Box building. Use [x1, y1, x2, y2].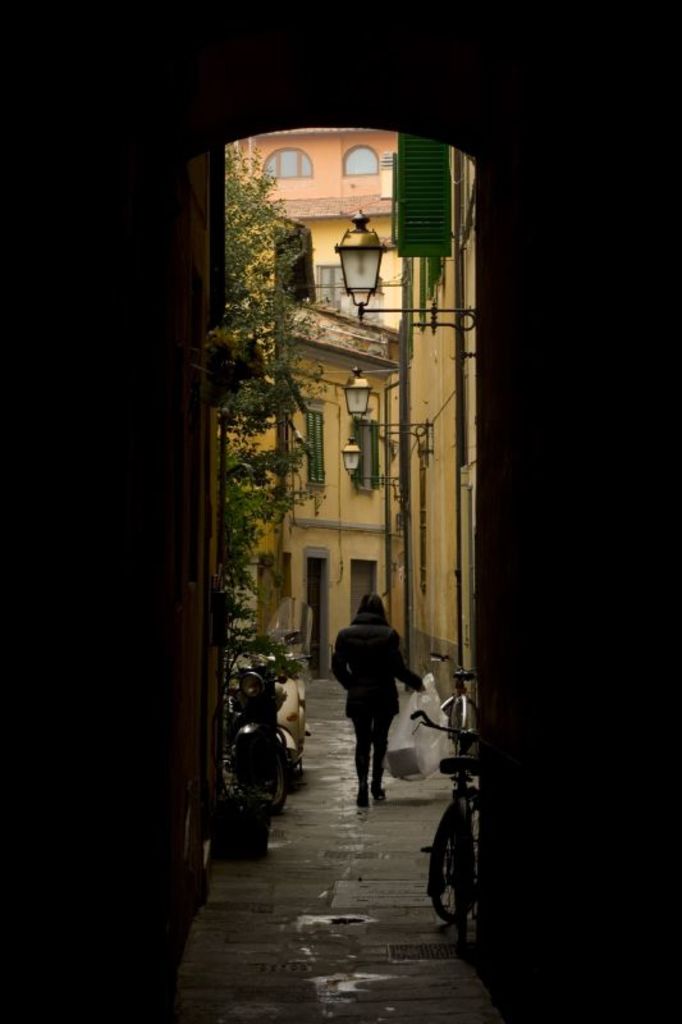
[225, 128, 408, 328].
